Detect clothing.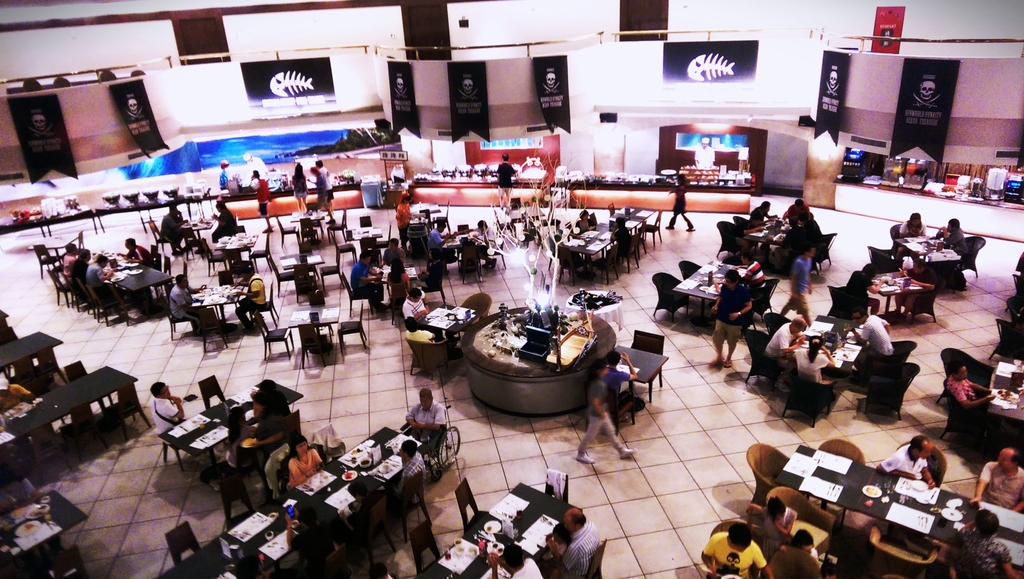
Detected at [766, 320, 800, 358].
